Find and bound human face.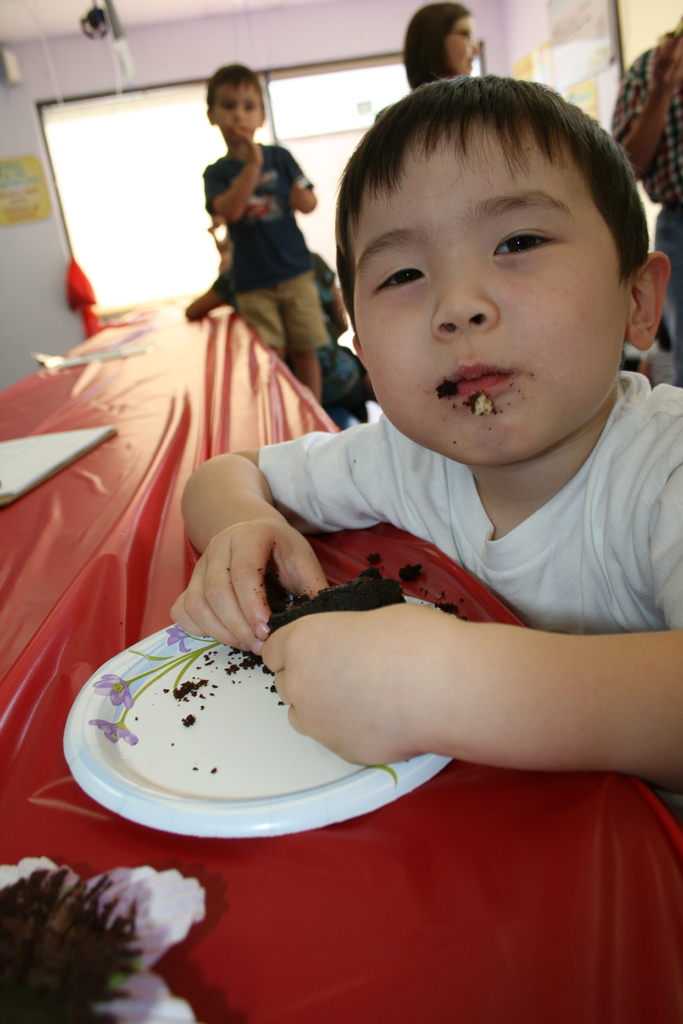
Bound: left=217, top=81, right=260, bottom=142.
